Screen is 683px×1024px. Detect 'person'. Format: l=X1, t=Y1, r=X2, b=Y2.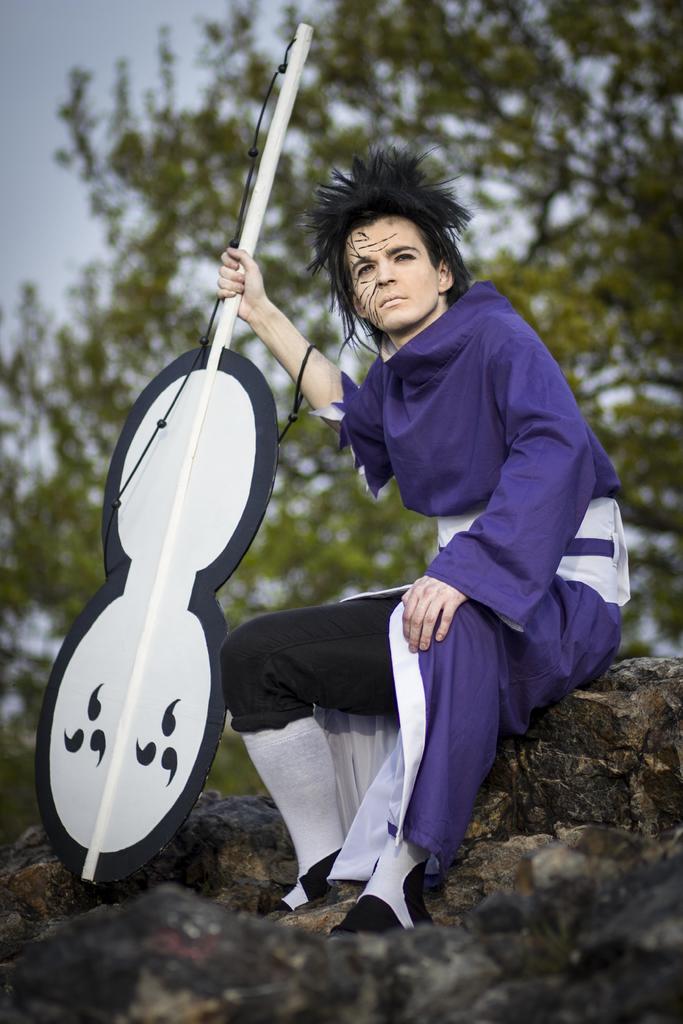
l=206, t=148, r=638, b=941.
